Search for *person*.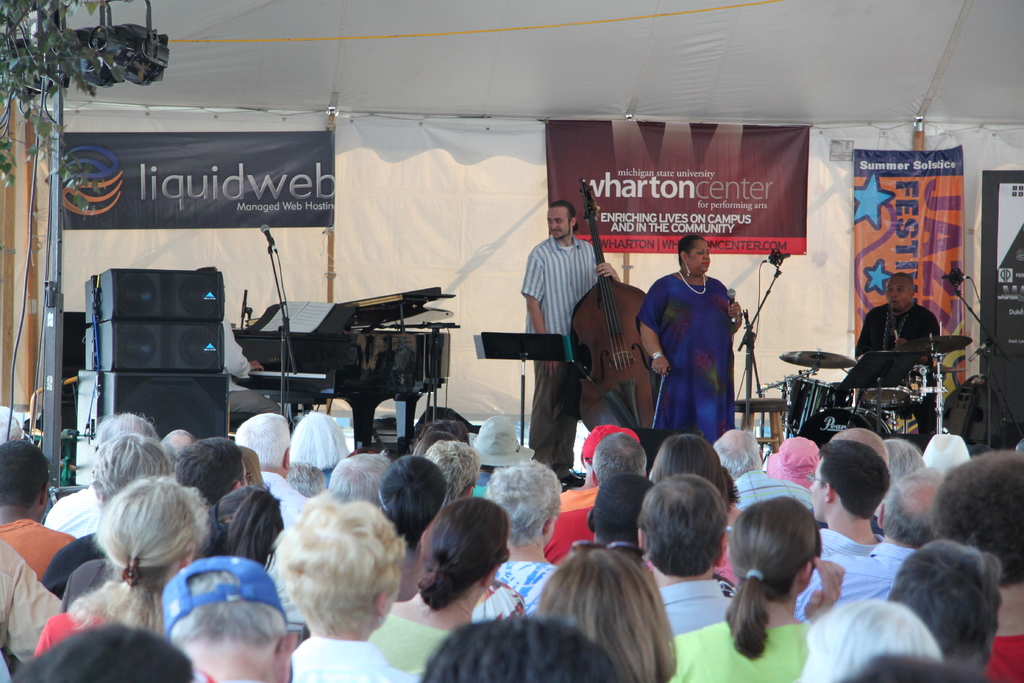
Found at rect(655, 249, 742, 460).
